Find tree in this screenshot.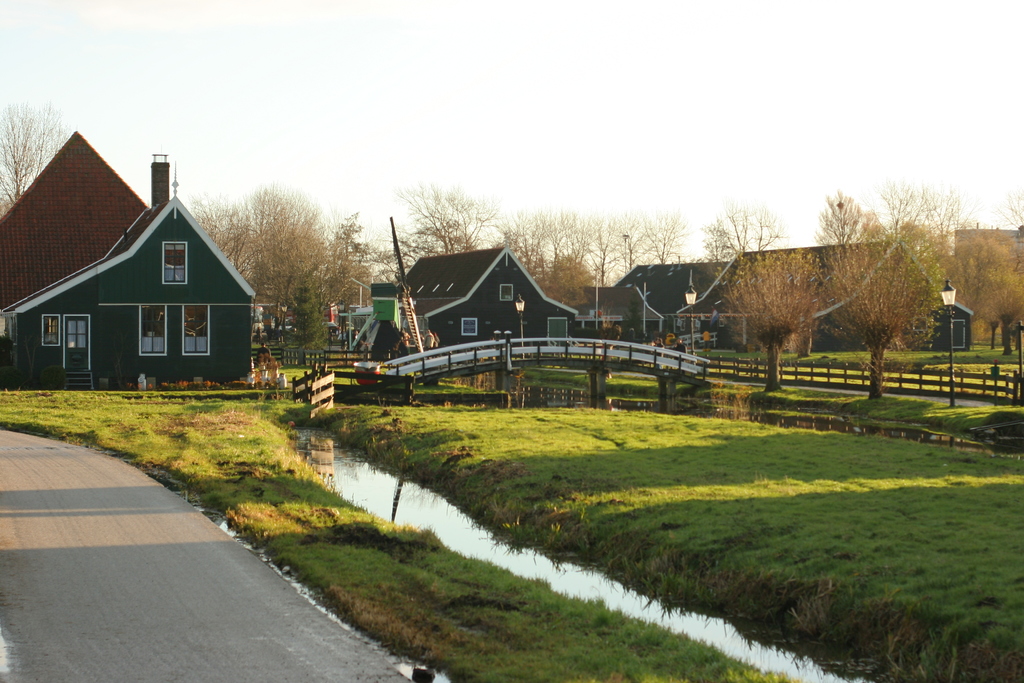
The bounding box for tree is select_region(875, 183, 975, 238).
